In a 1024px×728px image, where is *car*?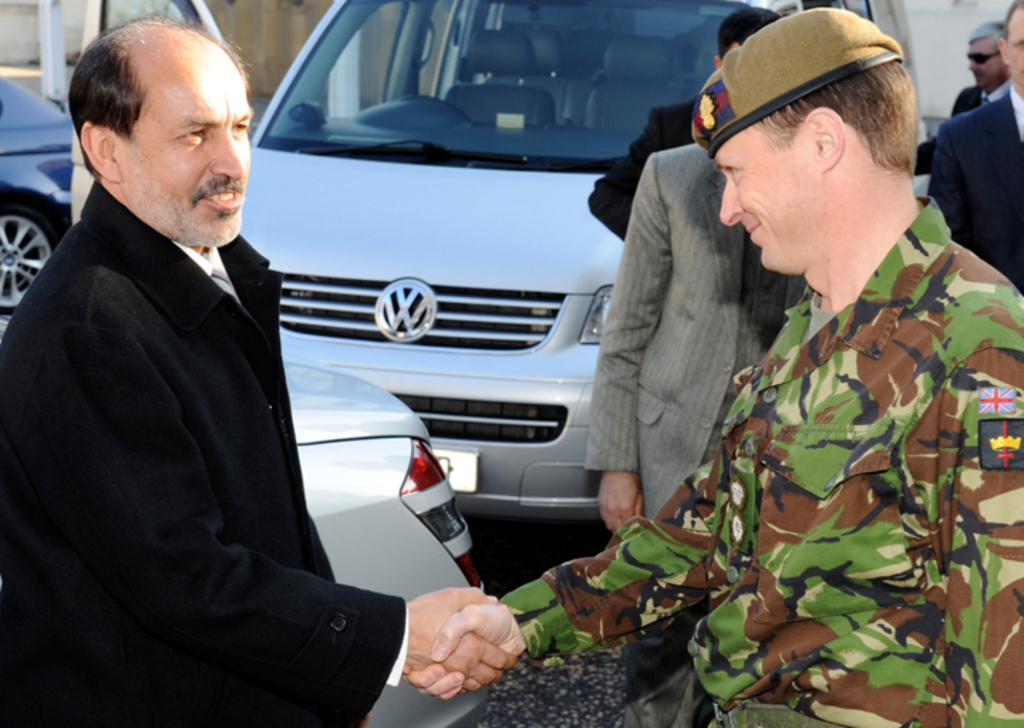
(246, 0, 913, 522).
